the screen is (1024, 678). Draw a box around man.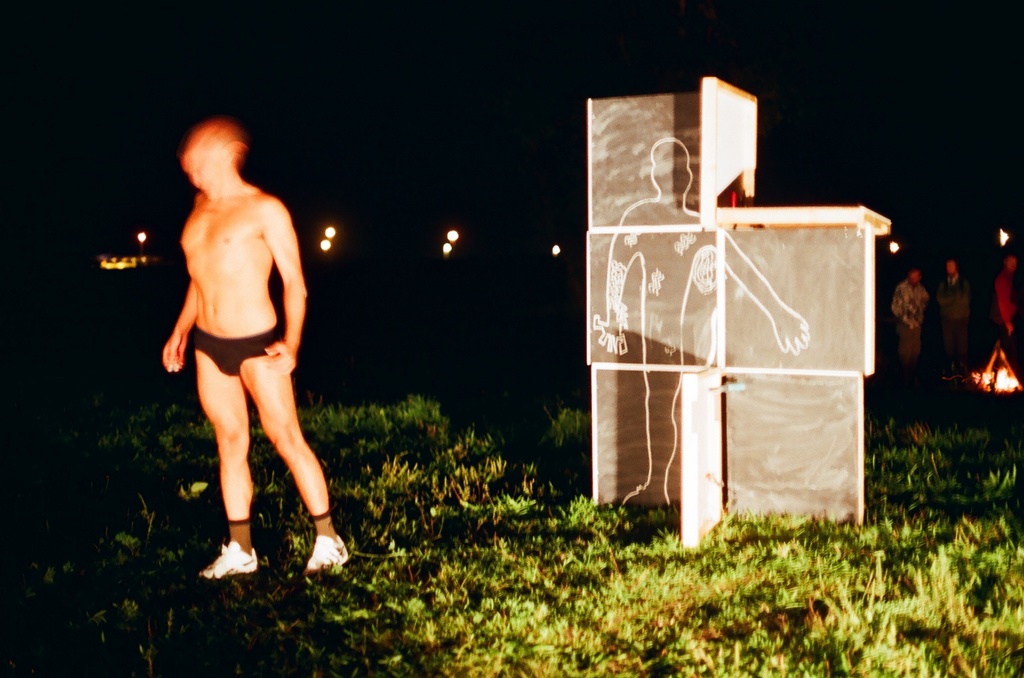
box(136, 114, 316, 584).
